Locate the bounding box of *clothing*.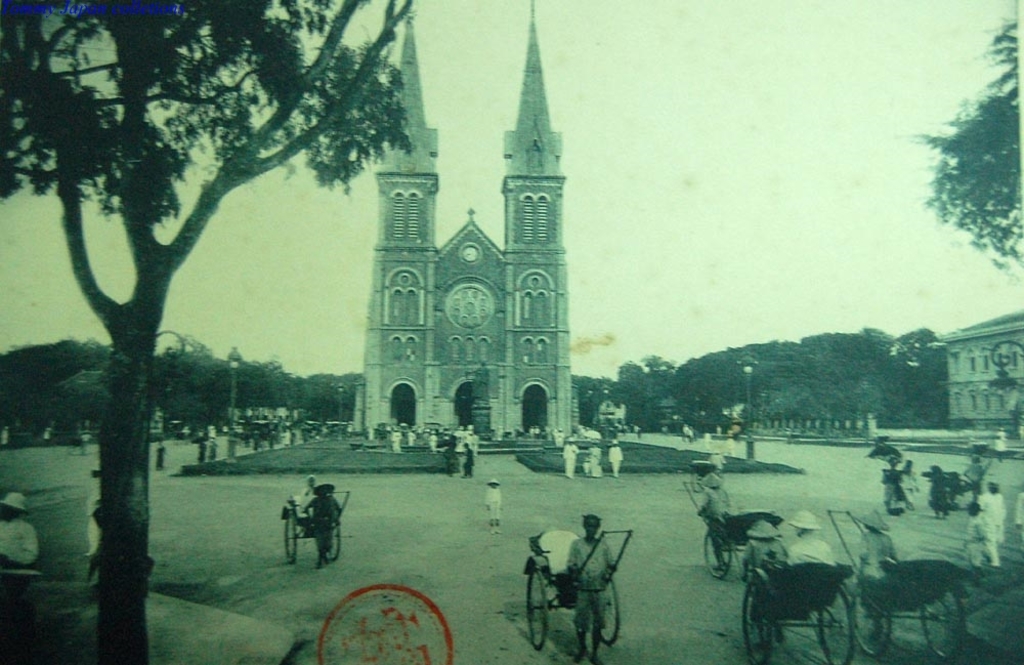
Bounding box: rect(697, 487, 733, 524).
